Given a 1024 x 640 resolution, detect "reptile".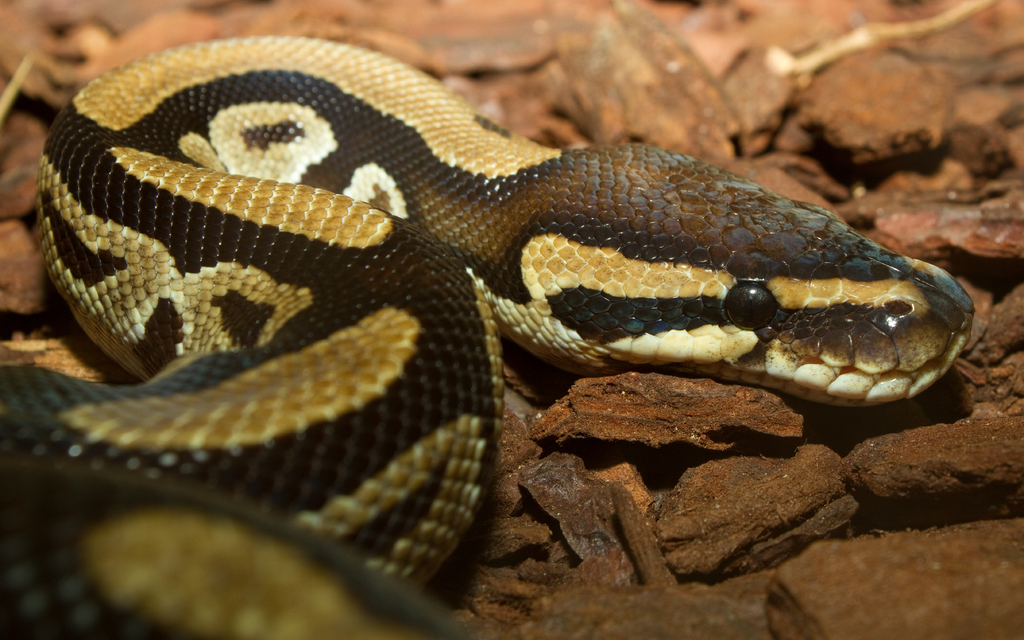
{"x1": 0, "y1": 28, "x2": 981, "y2": 639}.
